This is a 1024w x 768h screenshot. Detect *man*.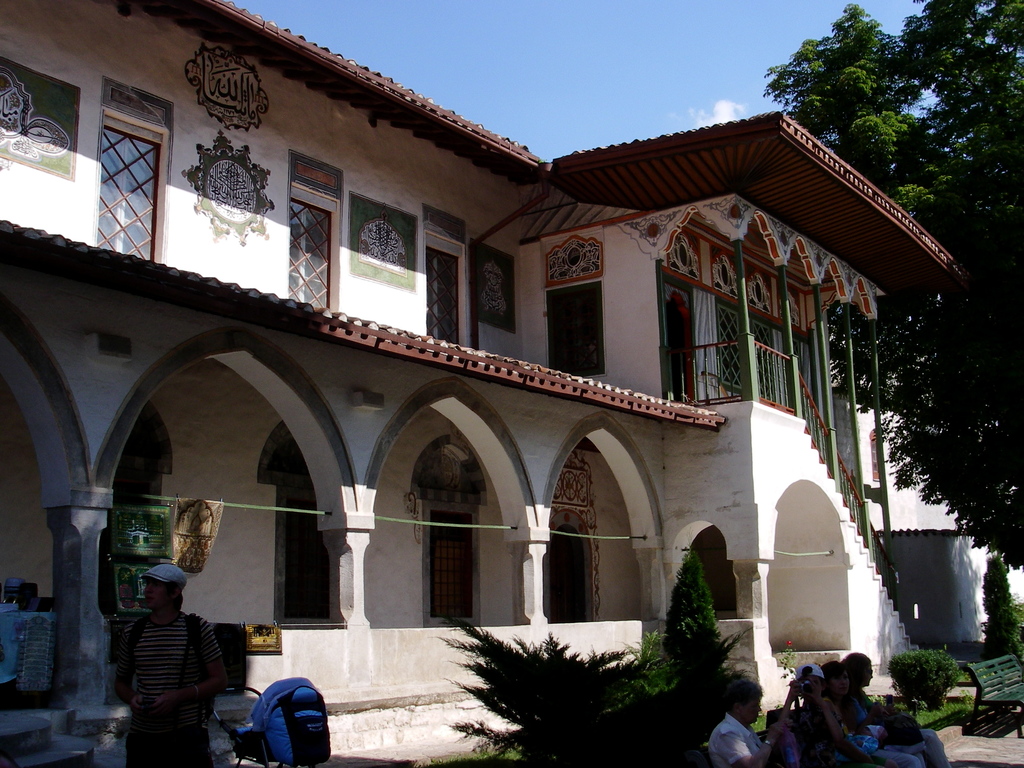
crop(705, 682, 793, 767).
